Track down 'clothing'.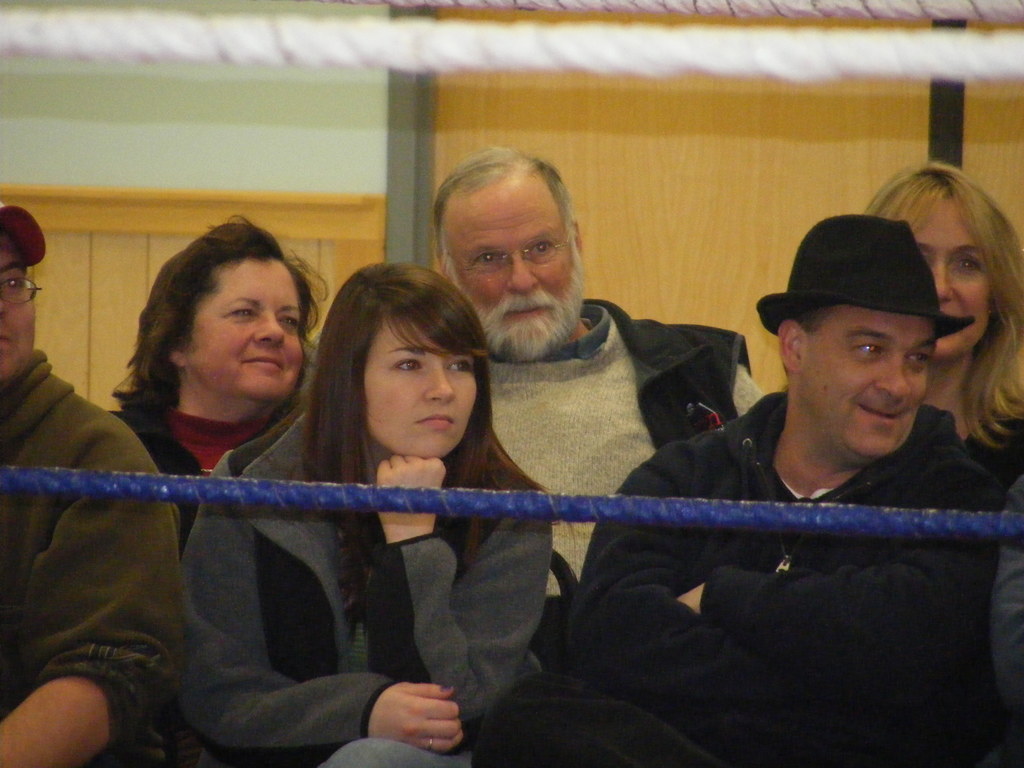
Tracked to [982,508,1023,726].
